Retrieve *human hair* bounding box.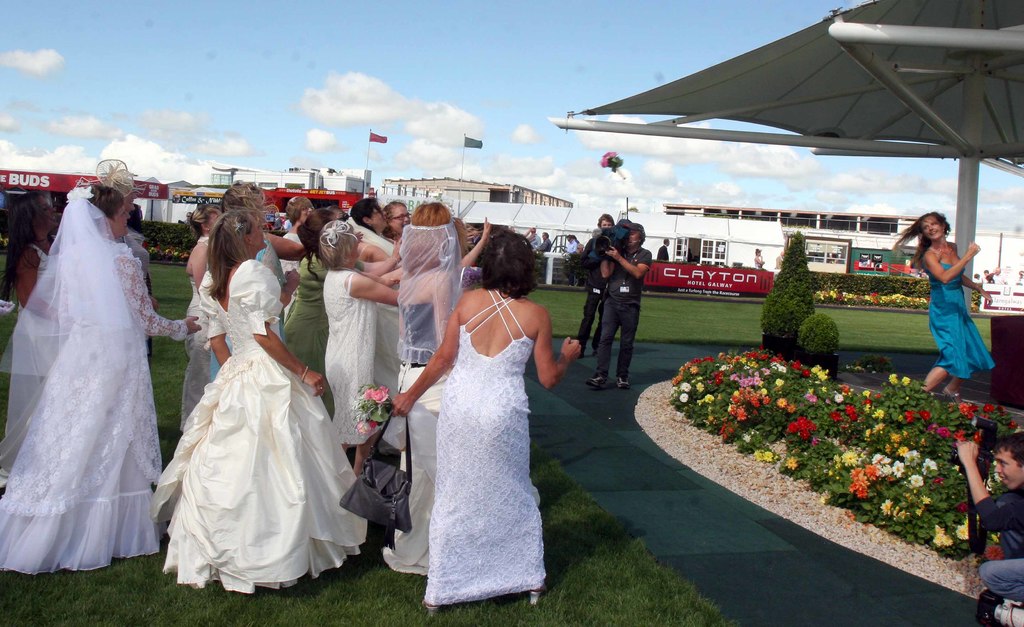
Bounding box: 474:232:536:305.
